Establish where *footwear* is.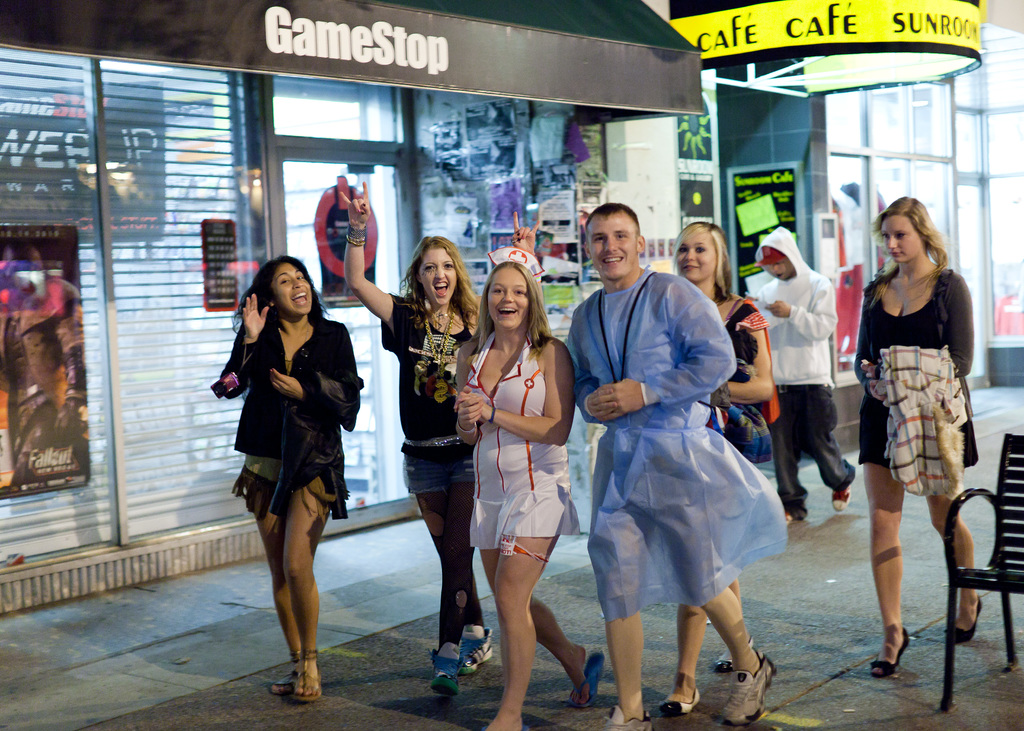
Established at <box>833,478,856,513</box>.
